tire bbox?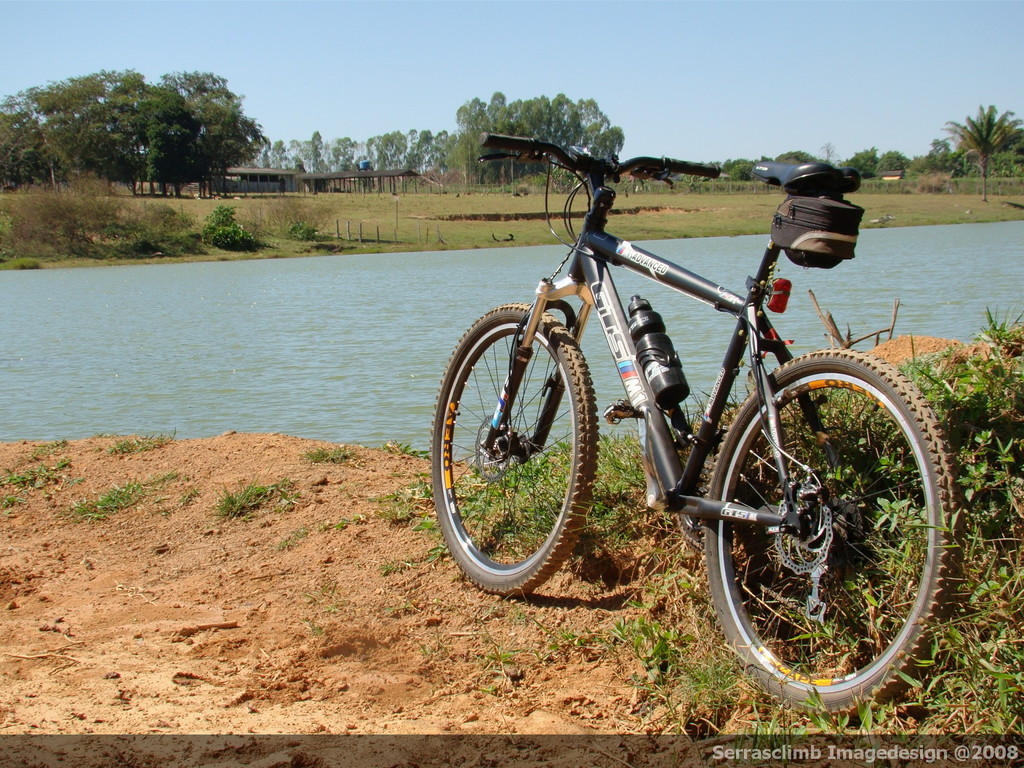
<box>716,353,955,719</box>
